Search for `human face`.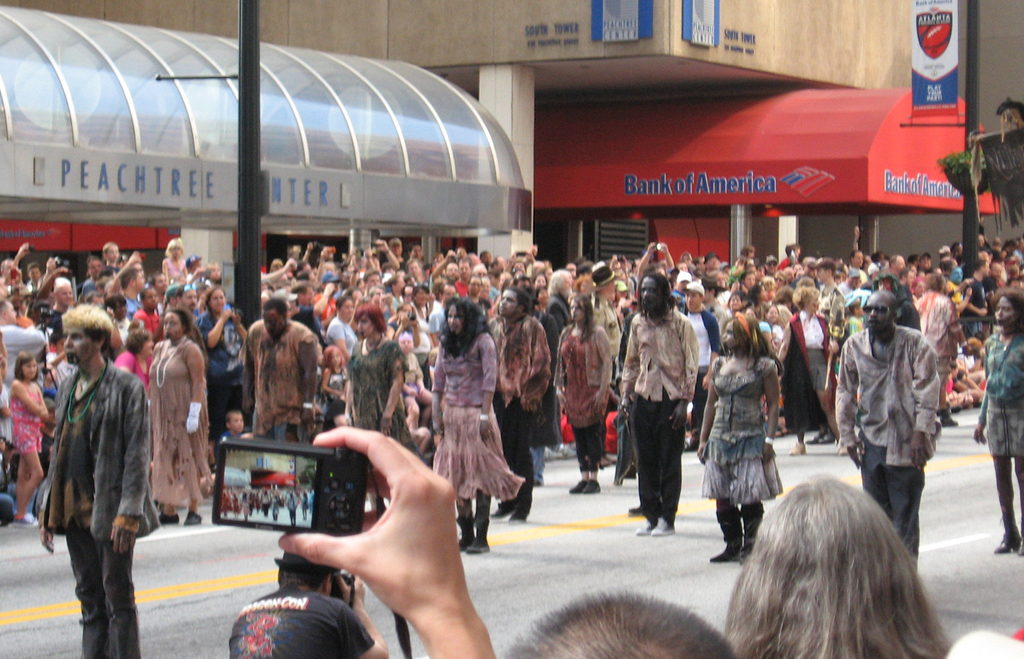
Found at <box>211,290,225,311</box>.
